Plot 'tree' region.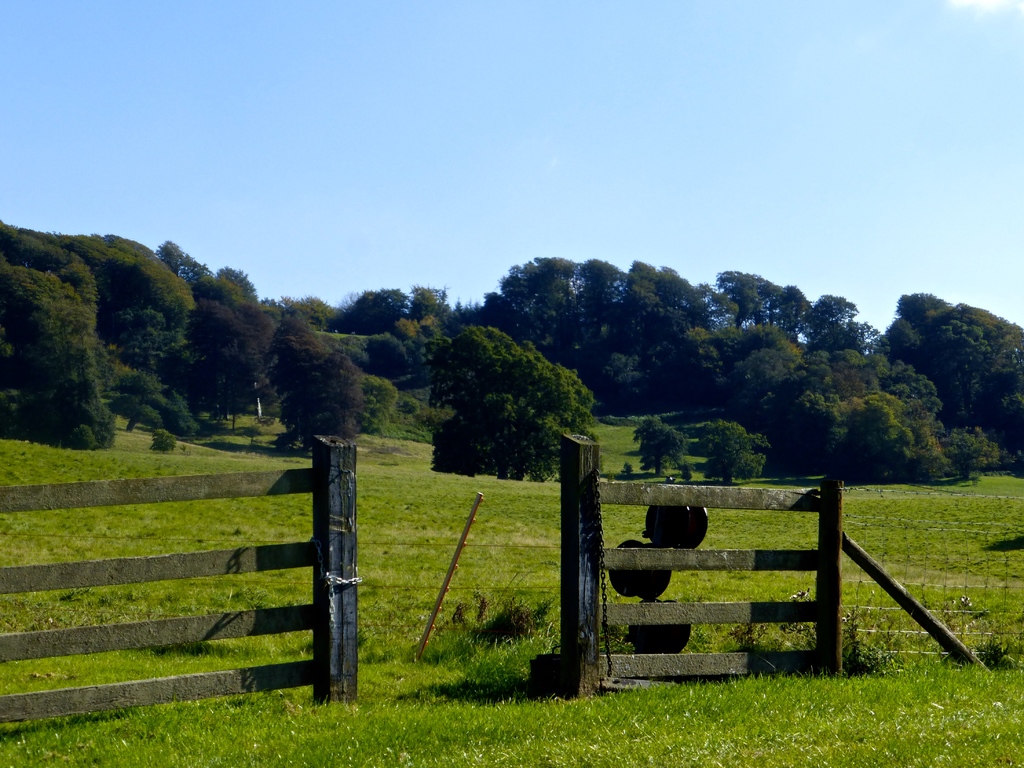
Plotted at detection(360, 367, 428, 448).
